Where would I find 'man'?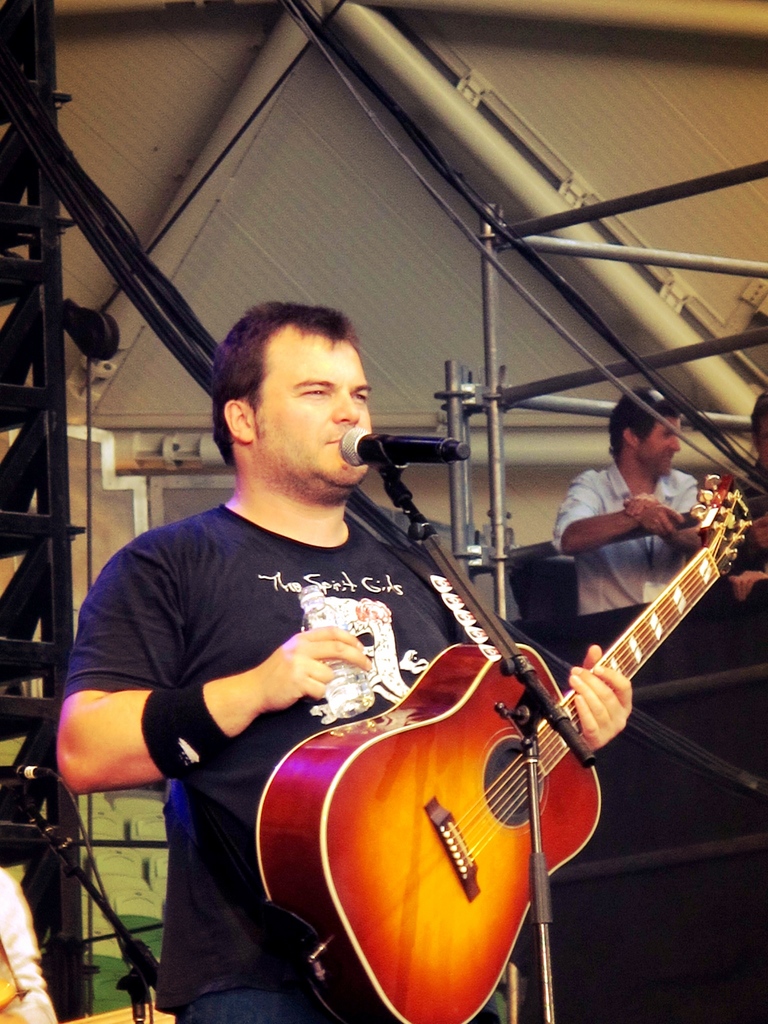
At [41,300,646,1023].
